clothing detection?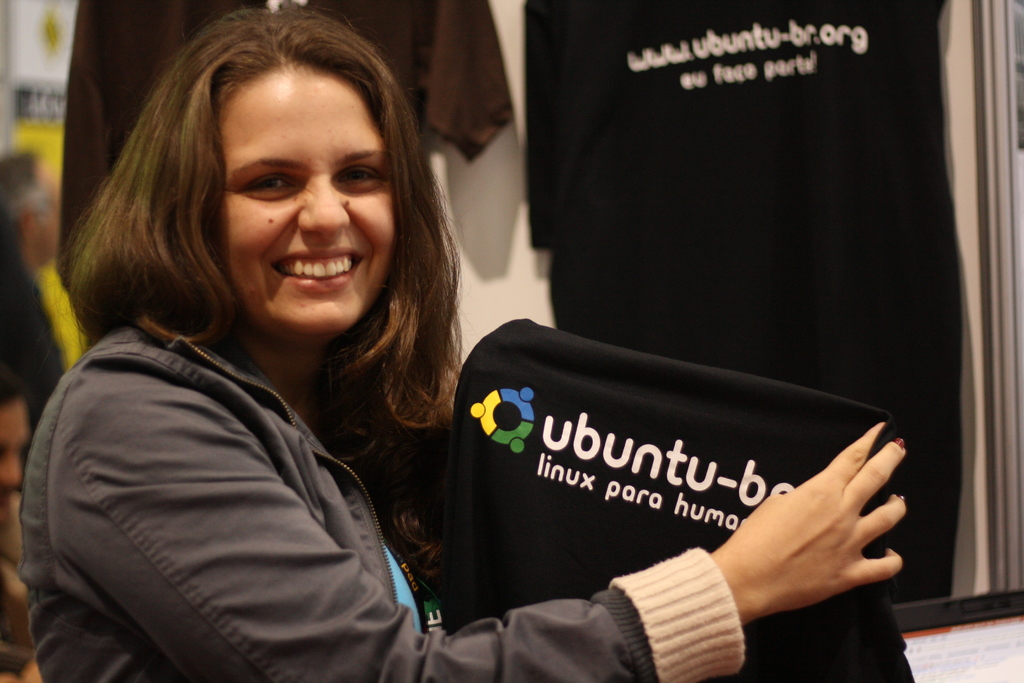
{"left": 60, "top": 1, "right": 511, "bottom": 263}
